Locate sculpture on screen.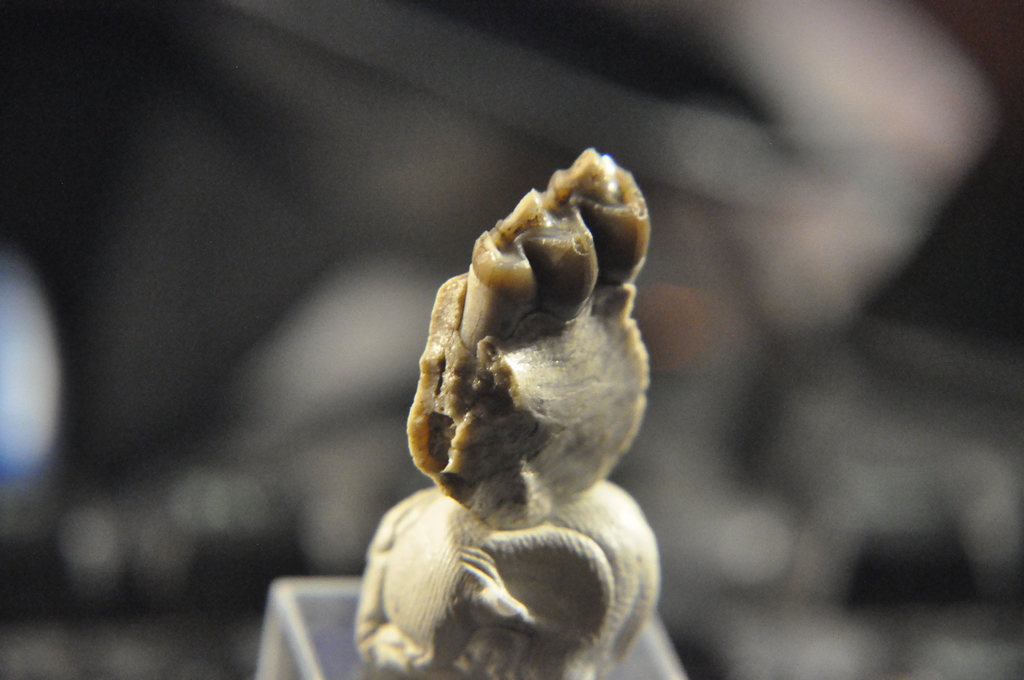
On screen at rect(367, 156, 676, 667).
